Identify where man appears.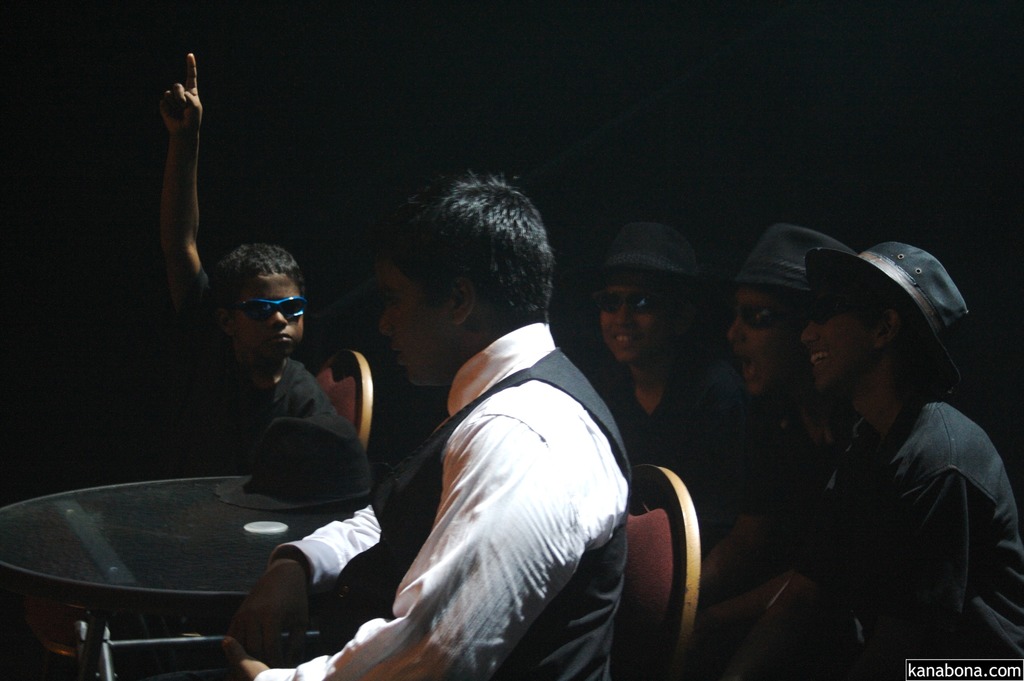
Appears at 590 224 740 550.
